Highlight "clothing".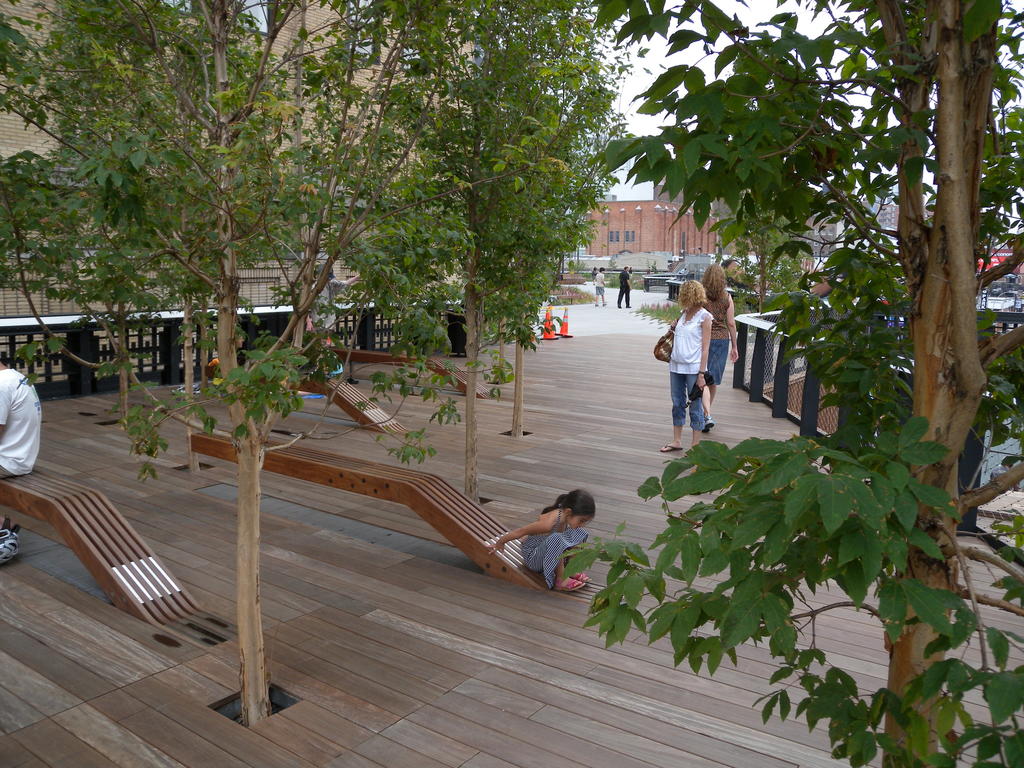
Highlighted region: [left=526, top=509, right=584, bottom=581].
